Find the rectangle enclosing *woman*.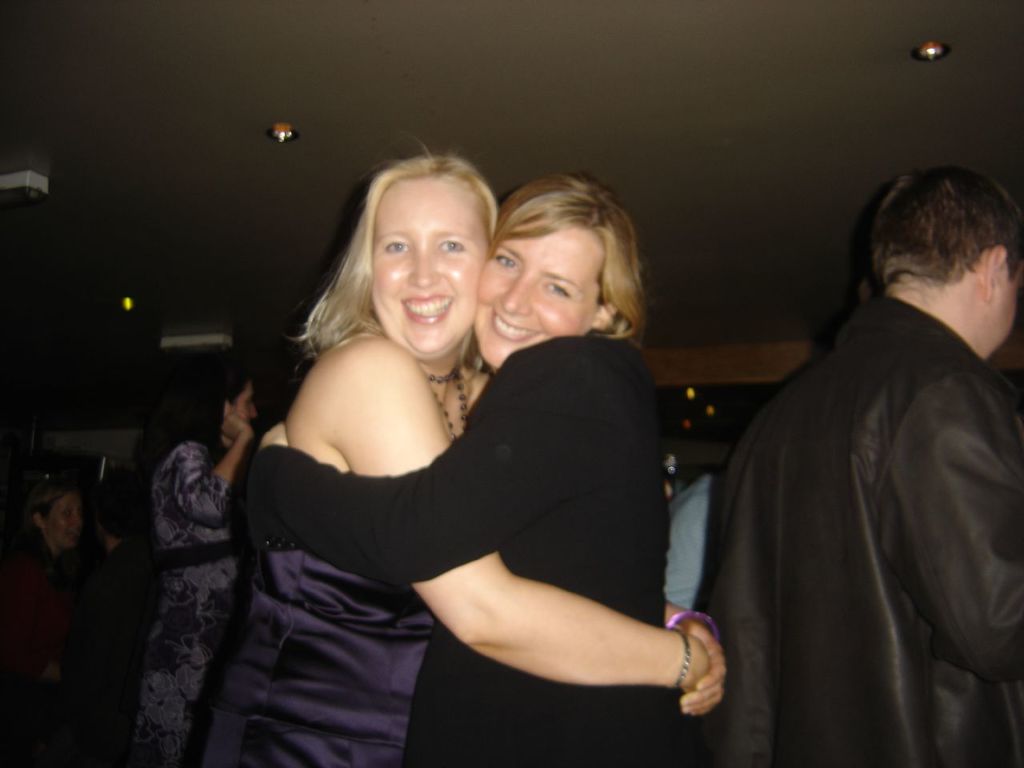
x1=242 y1=166 x2=678 y2=767.
